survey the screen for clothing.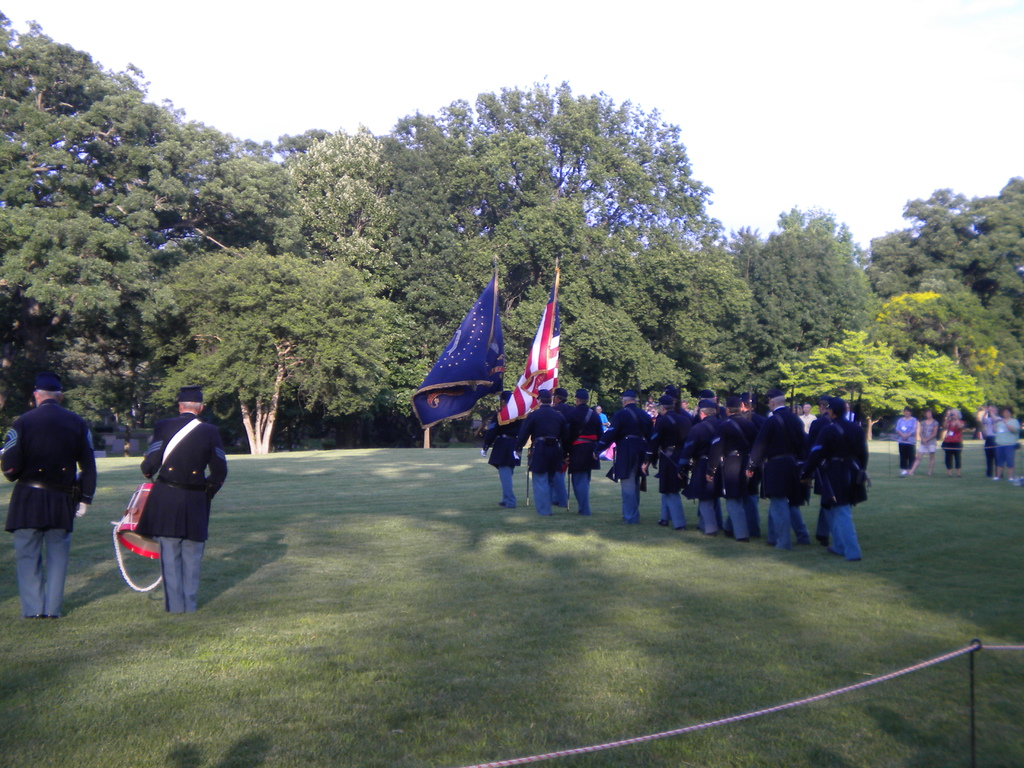
Survey found: bbox=(618, 482, 644, 523).
